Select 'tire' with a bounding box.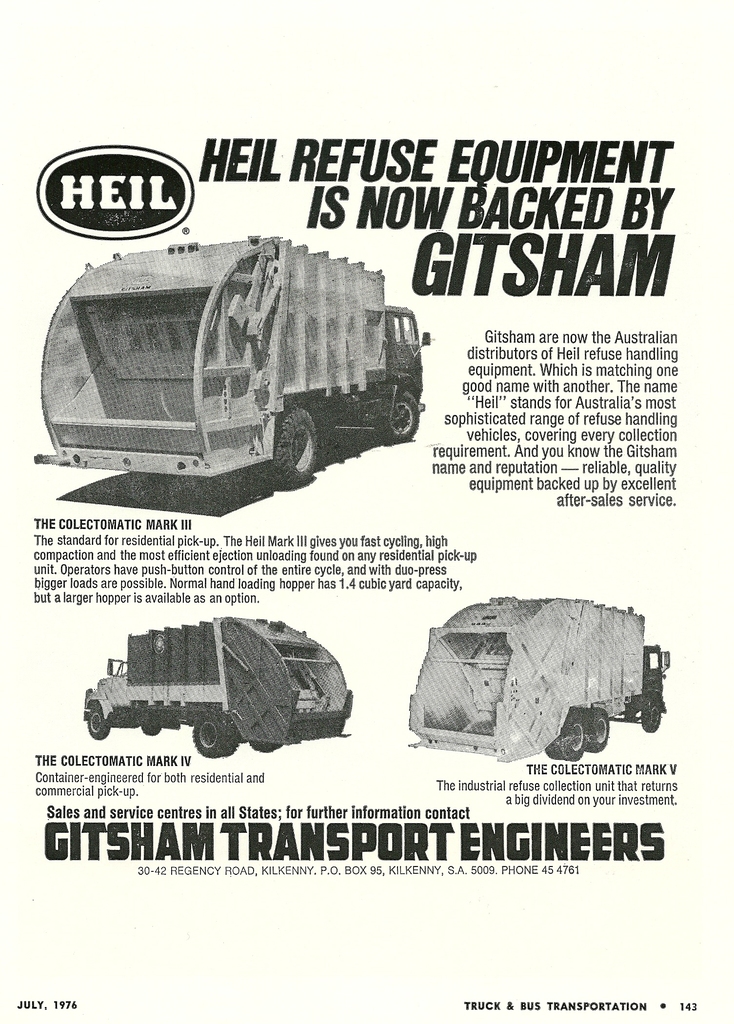
Rect(547, 712, 583, 760).
